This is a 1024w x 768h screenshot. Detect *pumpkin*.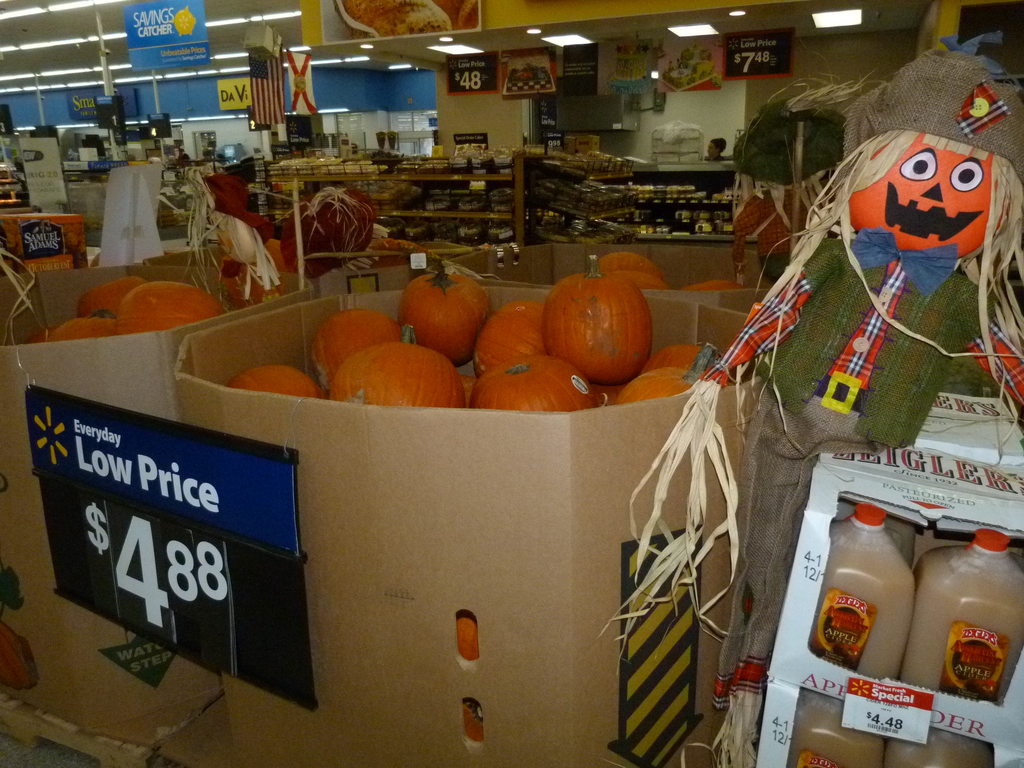
rect(35, 310, 123, 338).
